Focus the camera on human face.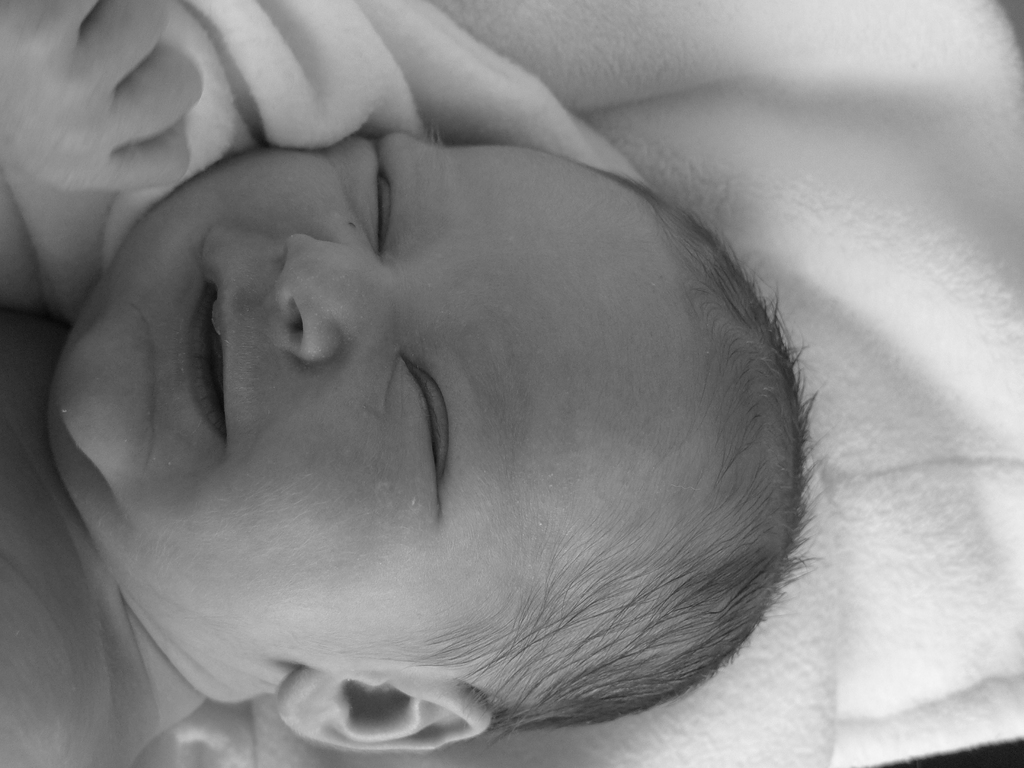
Focus region: locate(55, 134, 617, 669).
